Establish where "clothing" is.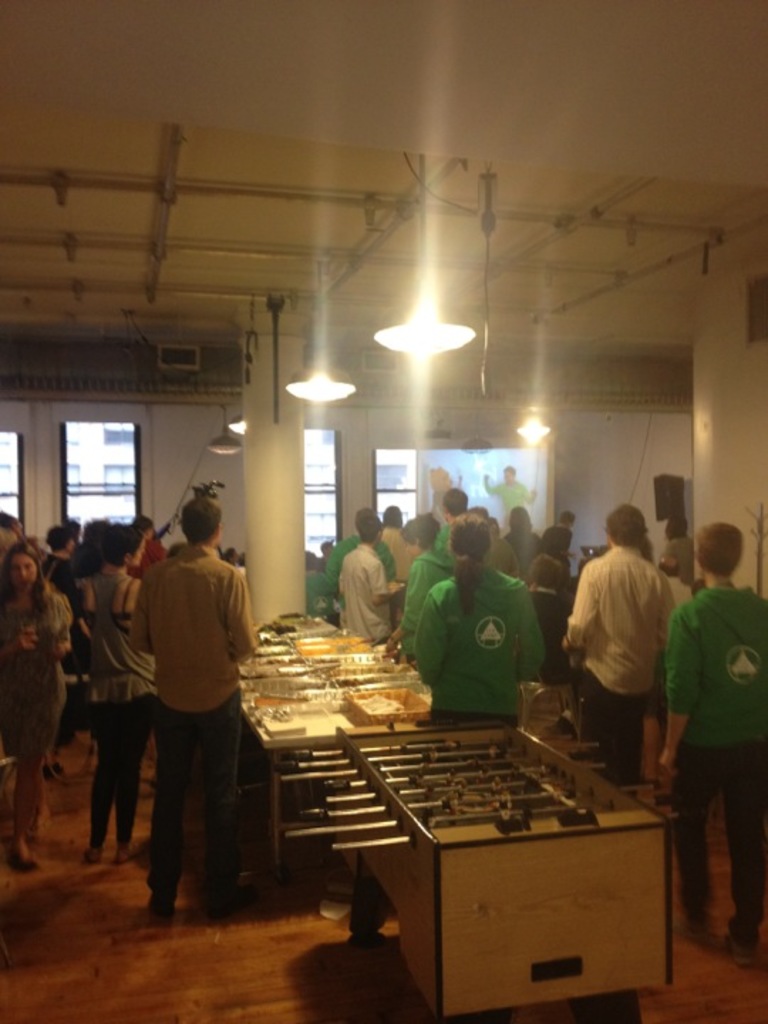
Established at bbox(633, 585, 767, 977).
